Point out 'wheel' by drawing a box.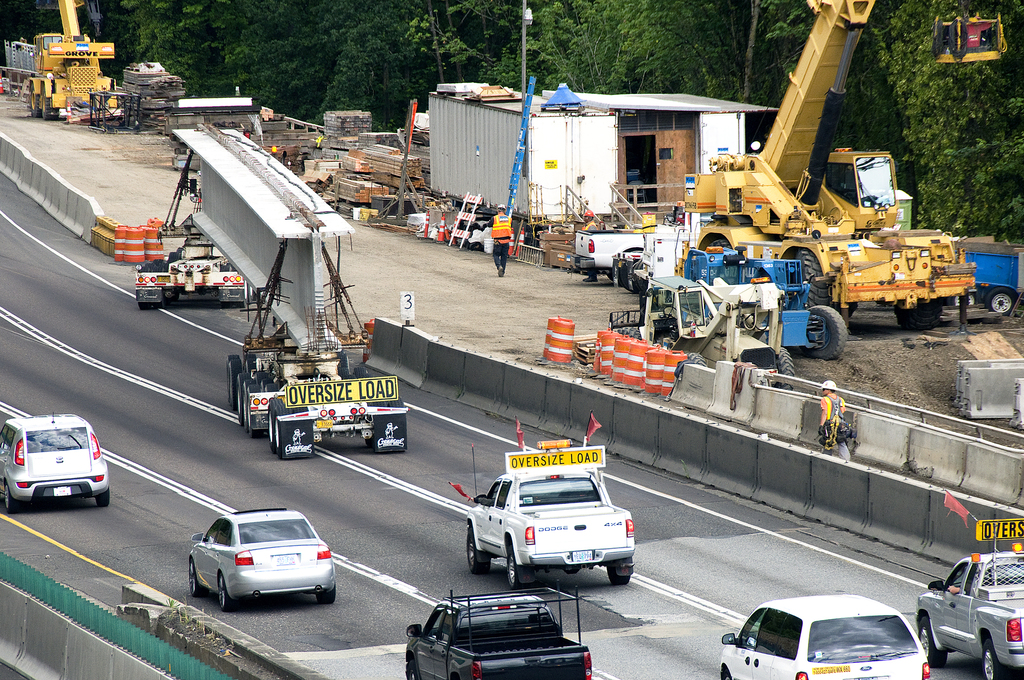
locate(919, 619, 950, 669).
